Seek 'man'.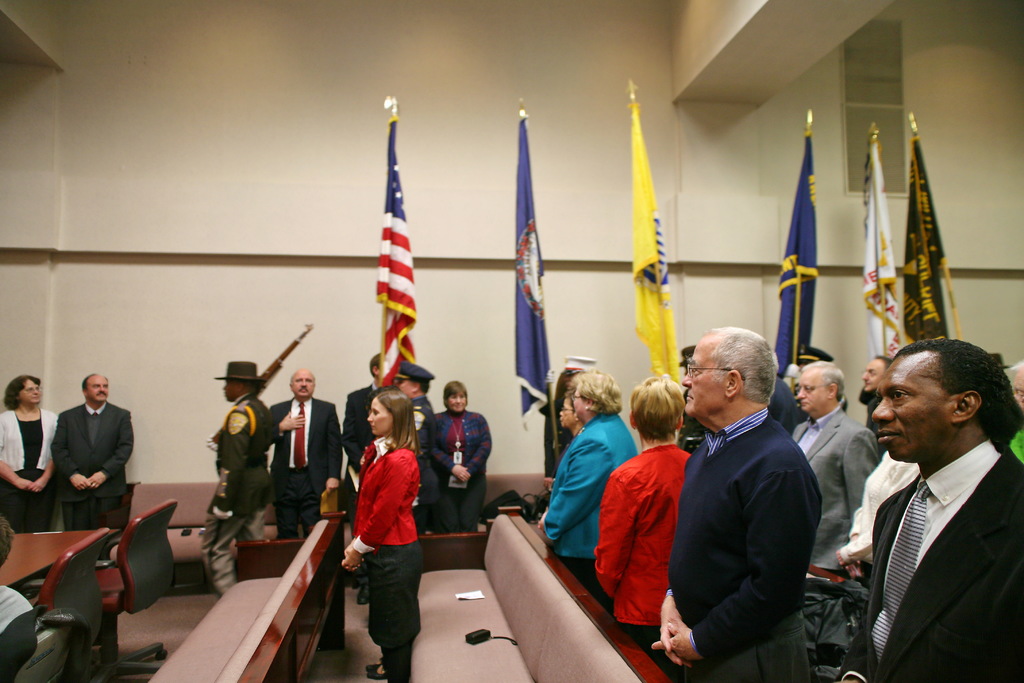
left=828, top=322, right=1023, bottom=680.
